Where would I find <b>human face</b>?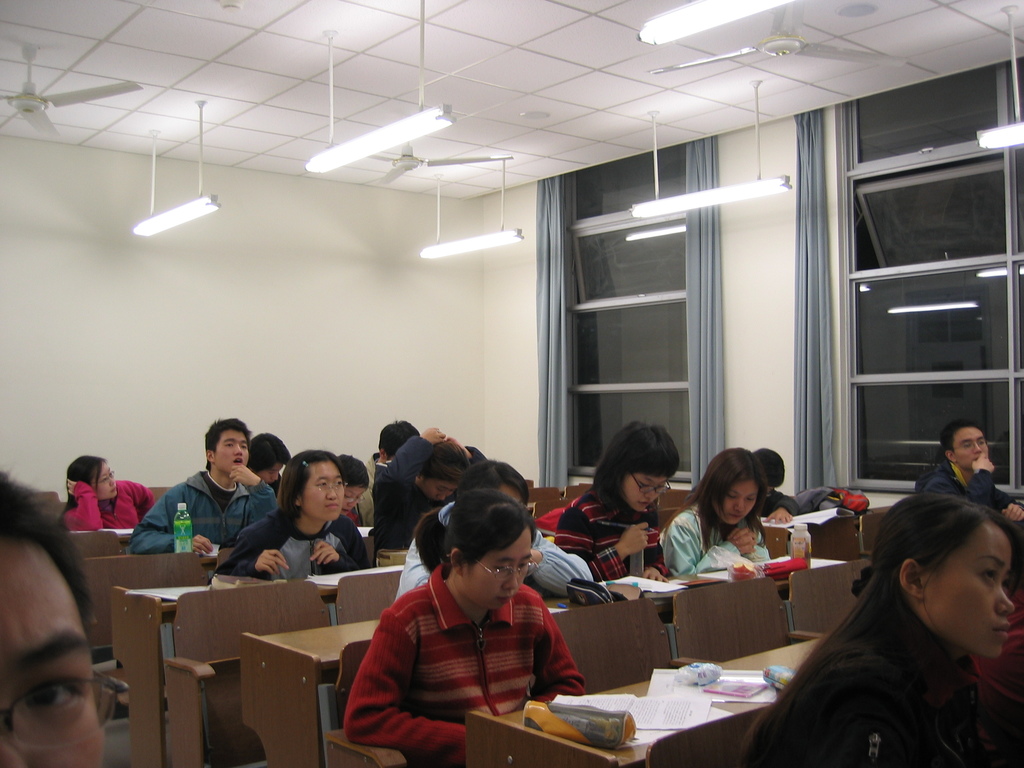
At [left=913, top=516, right=1012, bottom=652].
